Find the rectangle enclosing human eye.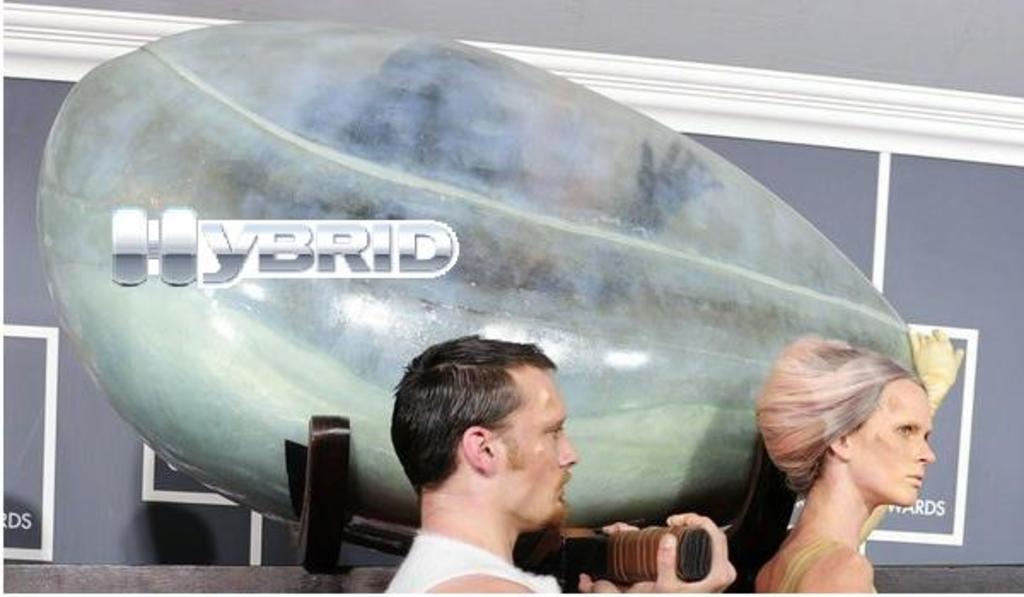
x1=543 y1=420 x2=572 y2=445.
